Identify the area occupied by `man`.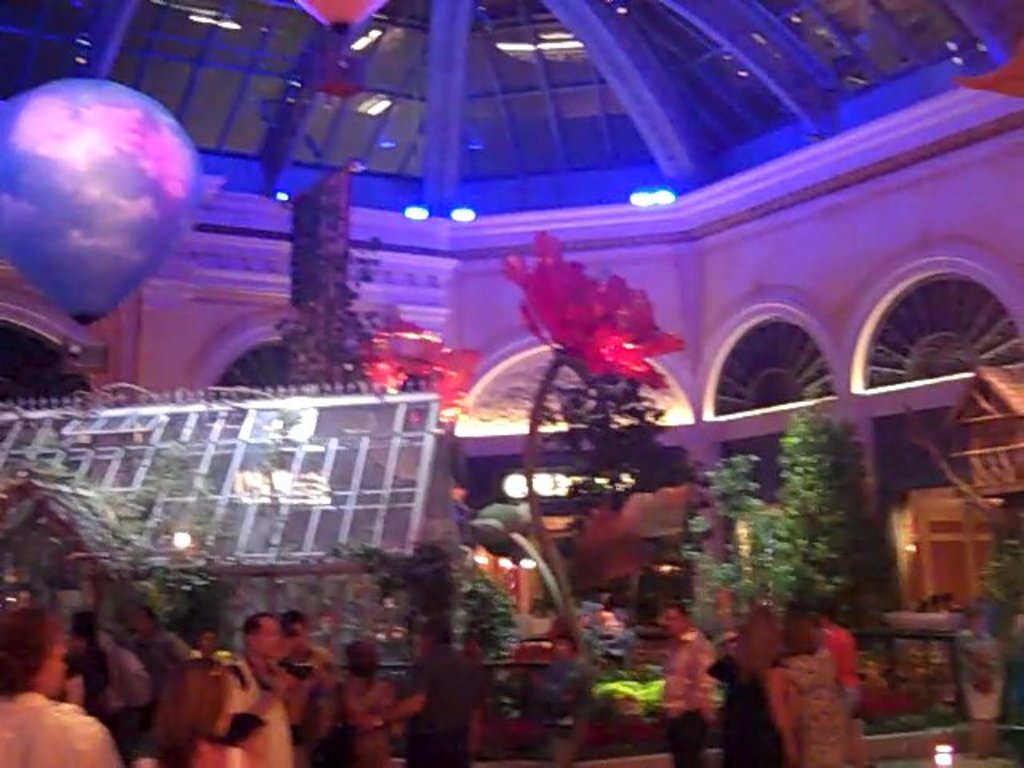
Area: bbox(126, 606, 189, 742).
